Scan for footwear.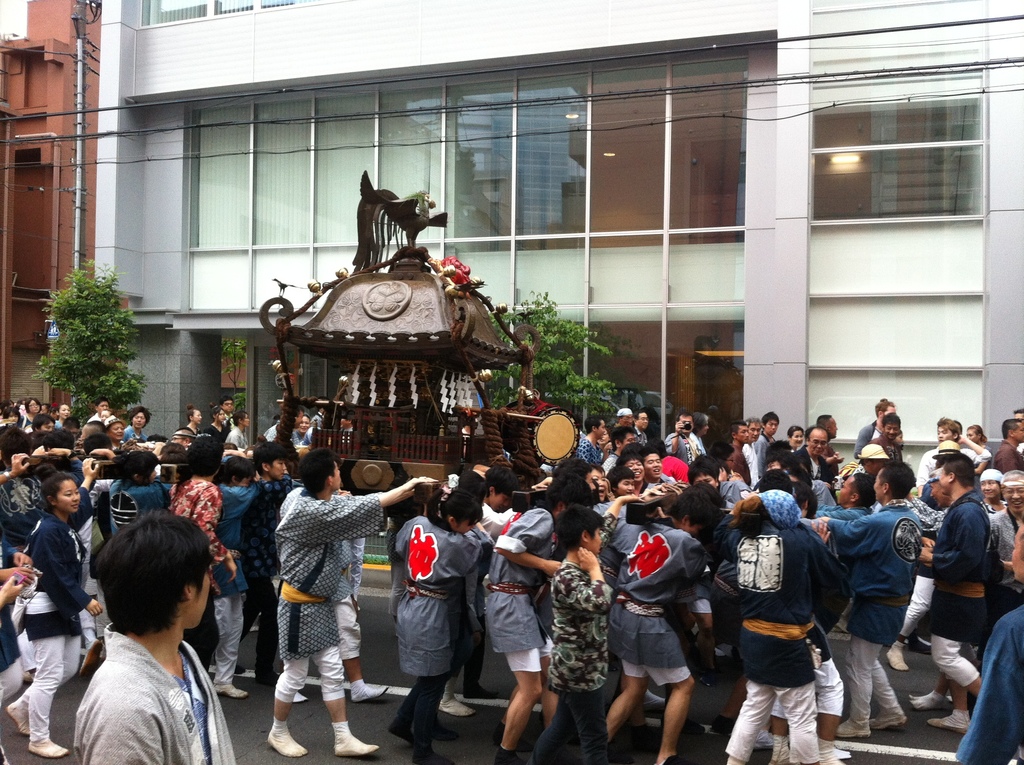
Scan result: left=389, top=723, right=418, bottom=743.
